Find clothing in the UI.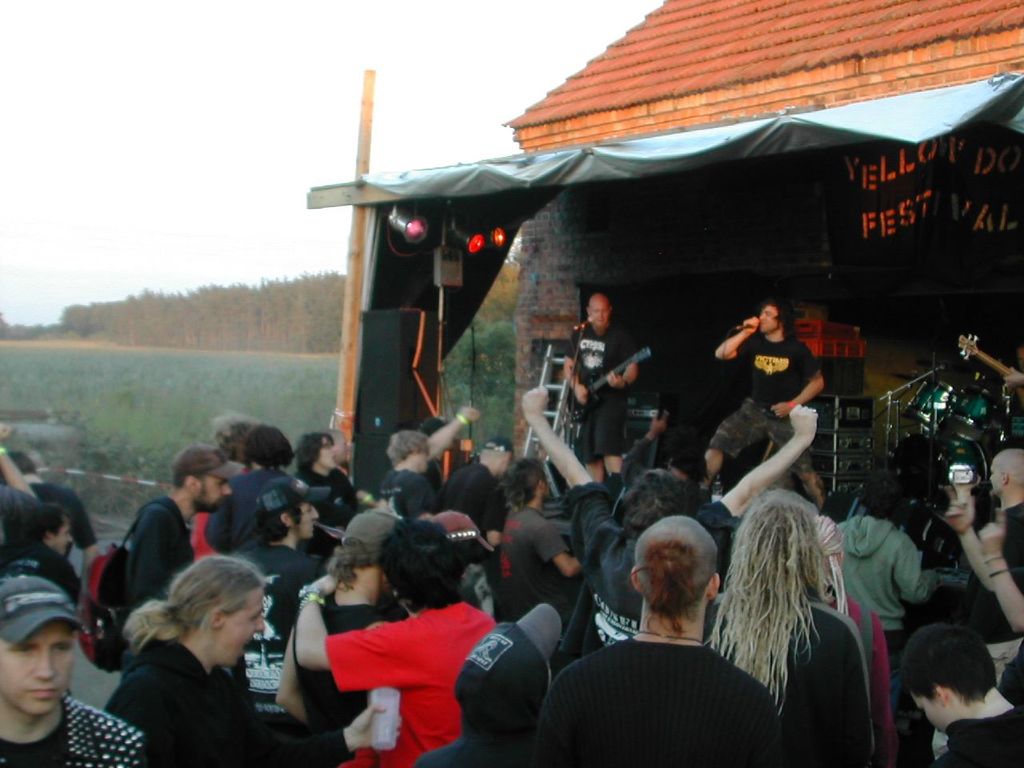
UI element at <bbox>96, 638, 258, 767</bbox>.
